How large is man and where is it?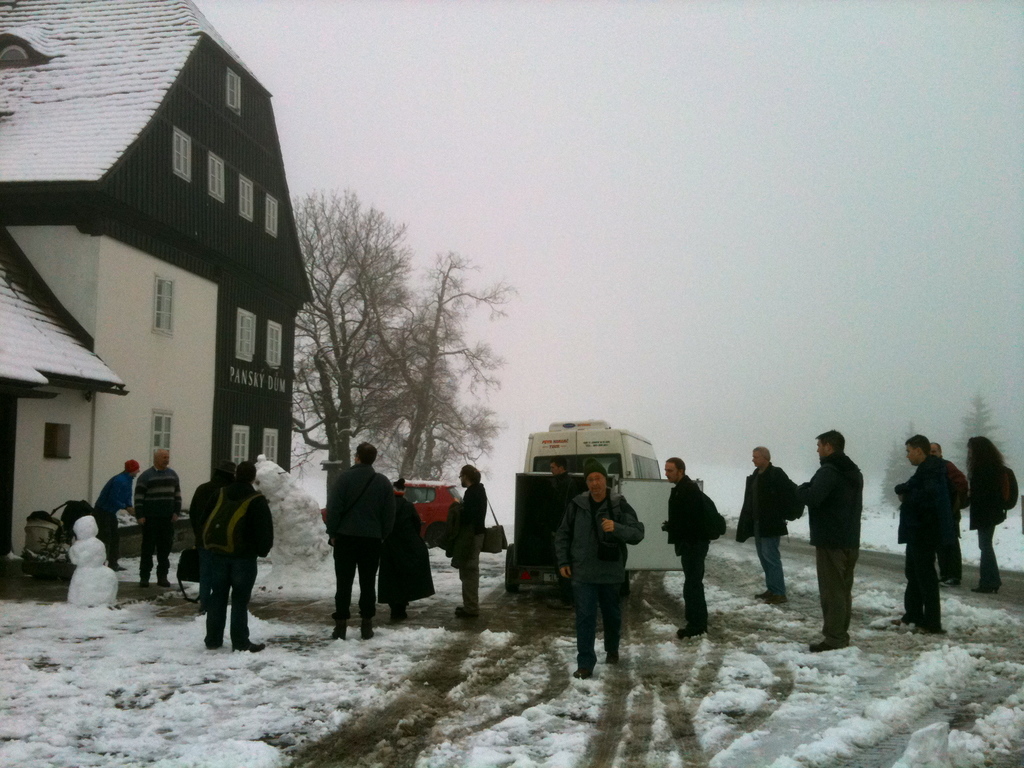
Bounding box: select_region(550, 458, 649, 679).
